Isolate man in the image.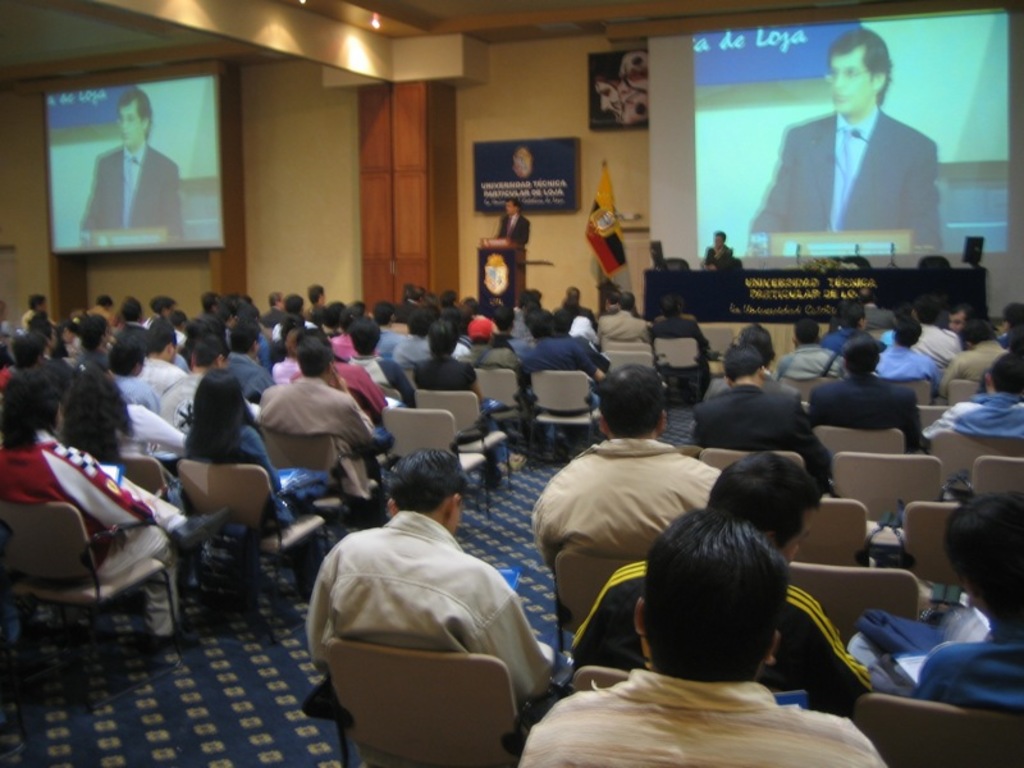
Isolated region: region(805, 332, 925, 452).
